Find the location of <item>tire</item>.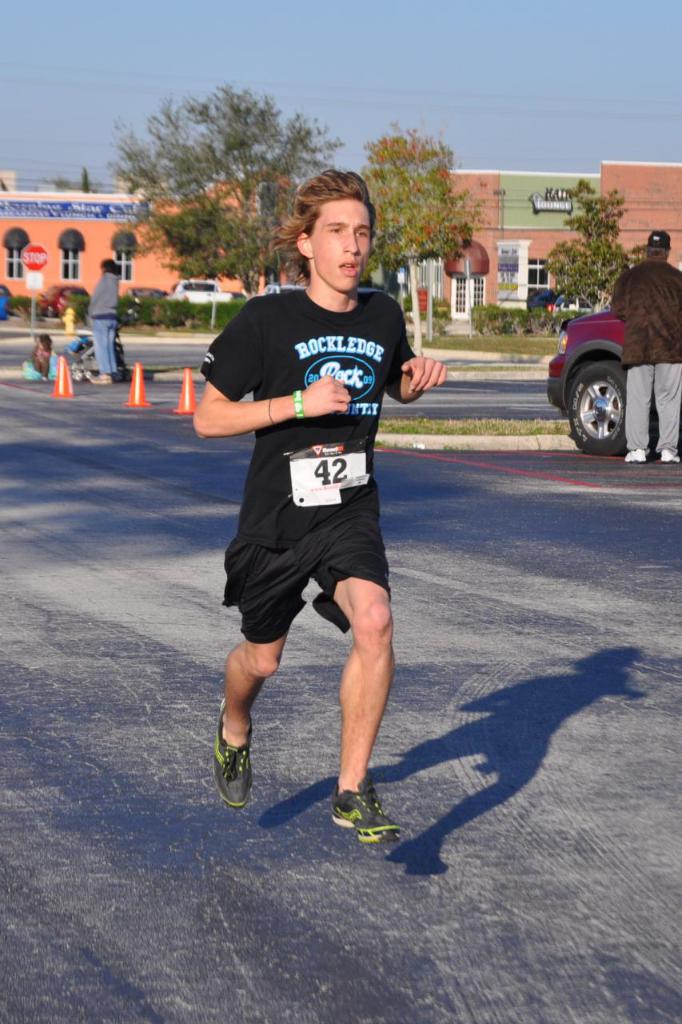
Location: [73,360,85,367].
